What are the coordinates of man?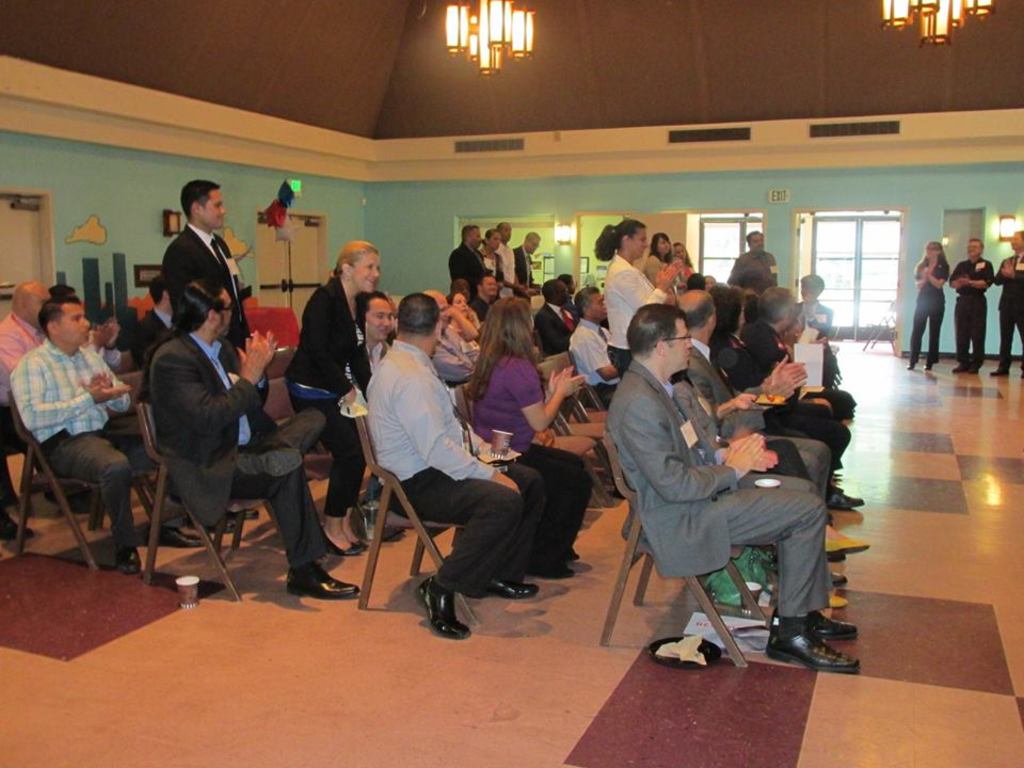
bbox=(496, 218, 534, 294).
